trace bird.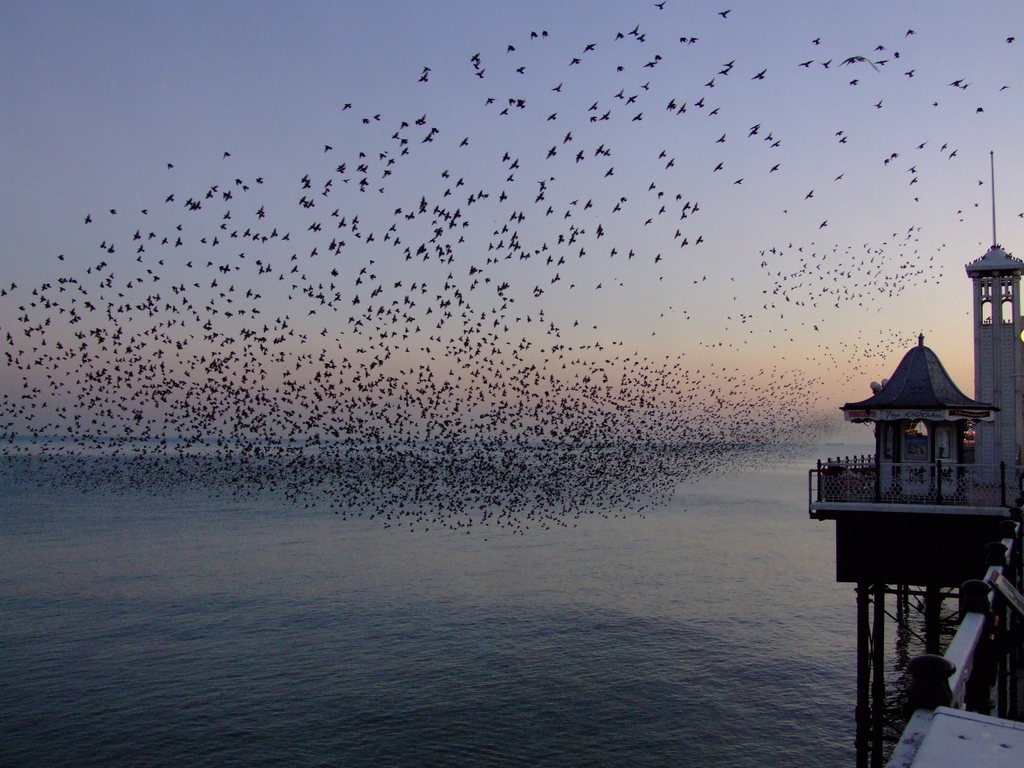
Traced to bbox=(999, 83, 1010, 91).
